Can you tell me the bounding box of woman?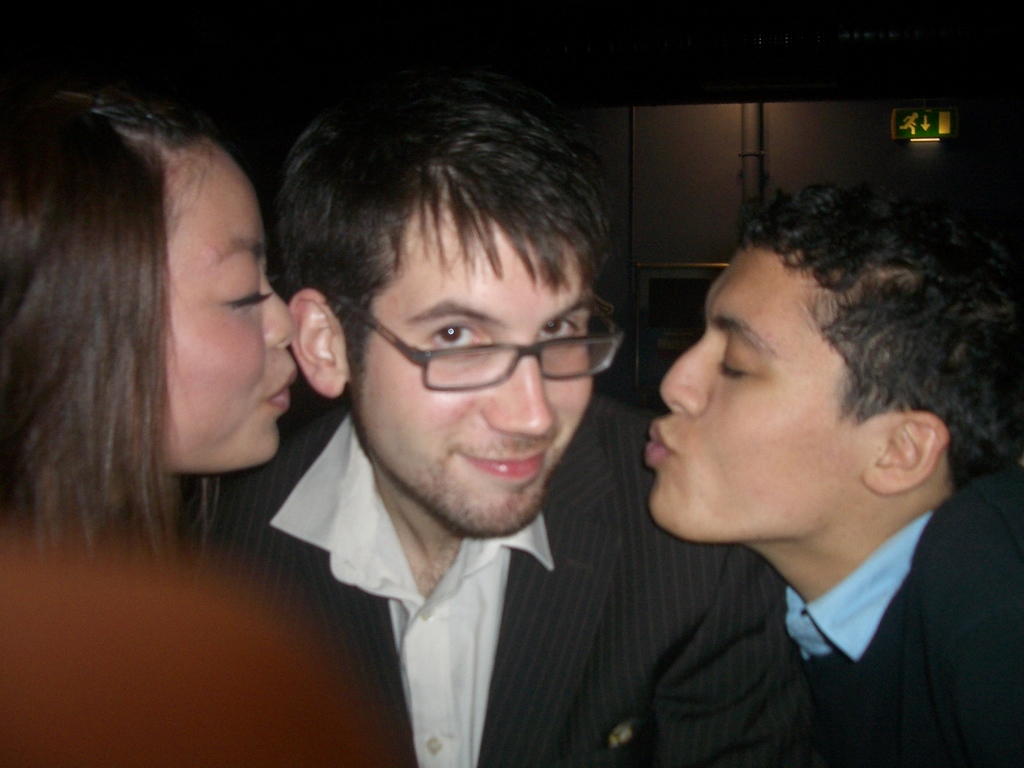
[left=0, top=82, right=297, bottom=554].
